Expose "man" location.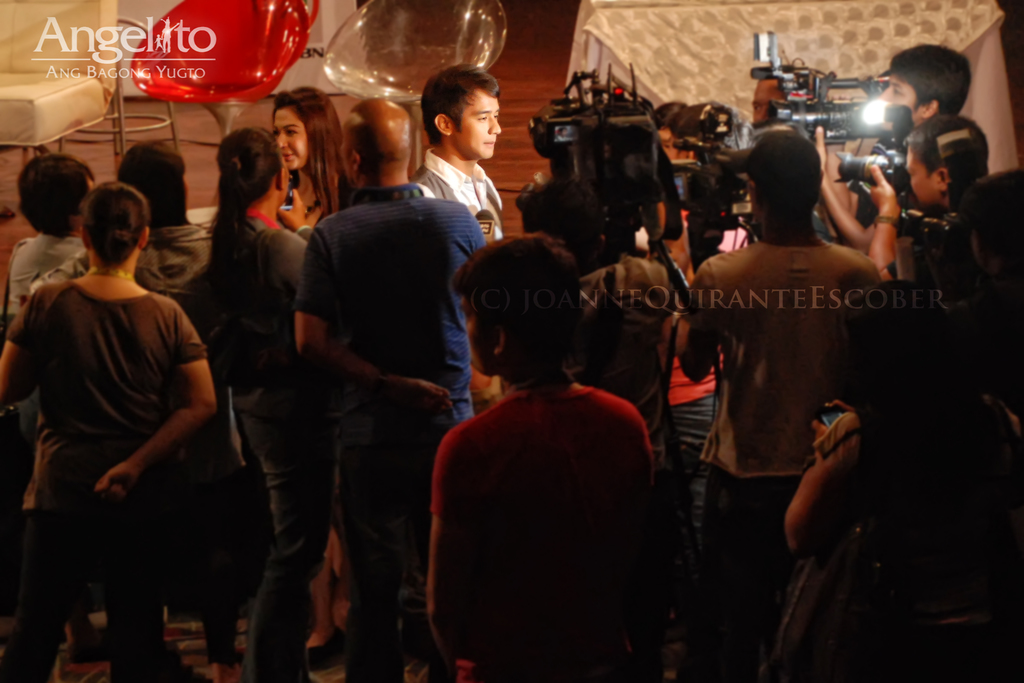
Exposed at rect(679, 130, 889, 680).
